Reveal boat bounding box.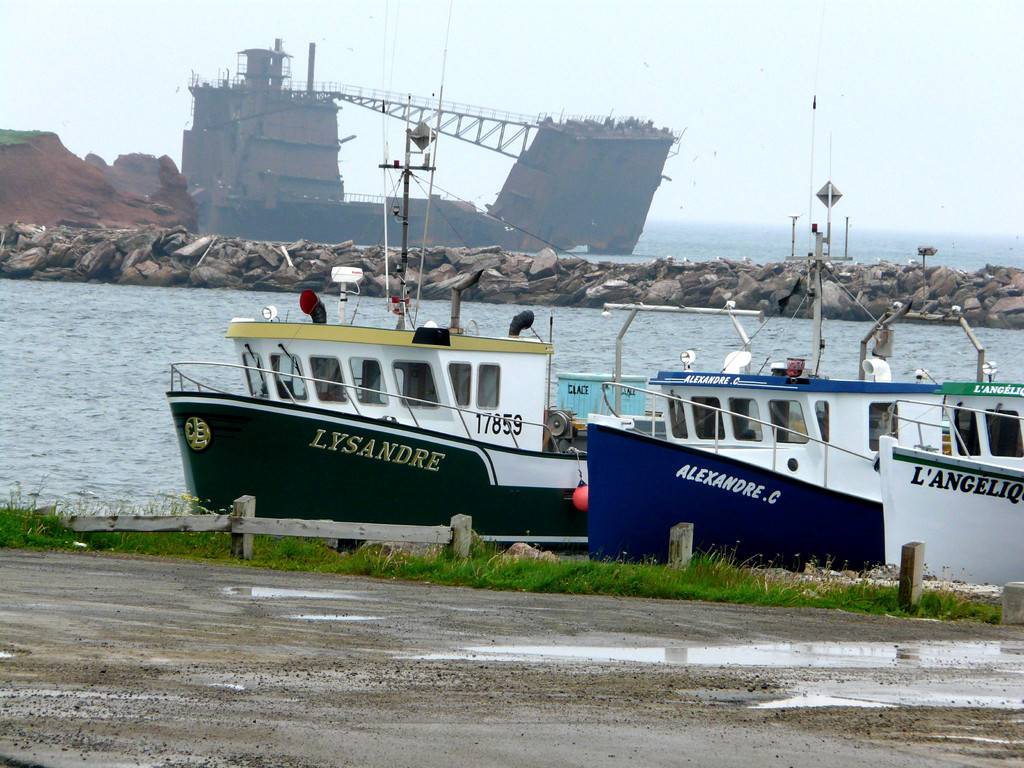
Revealed: 580,166,975,573.
